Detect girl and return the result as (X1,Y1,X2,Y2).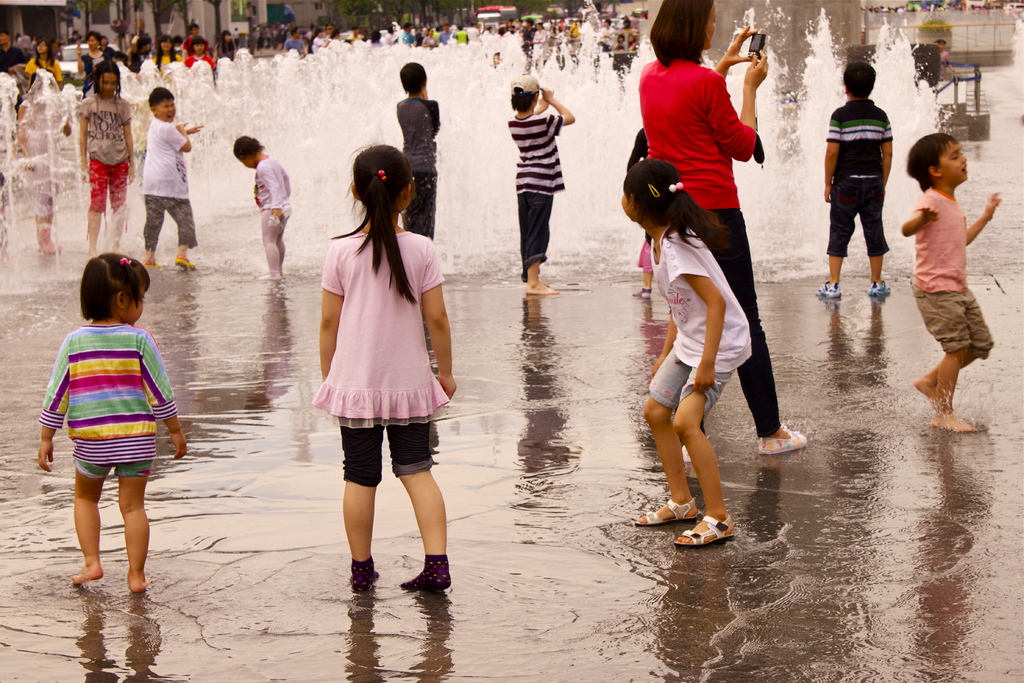
(35,249,186,593).
